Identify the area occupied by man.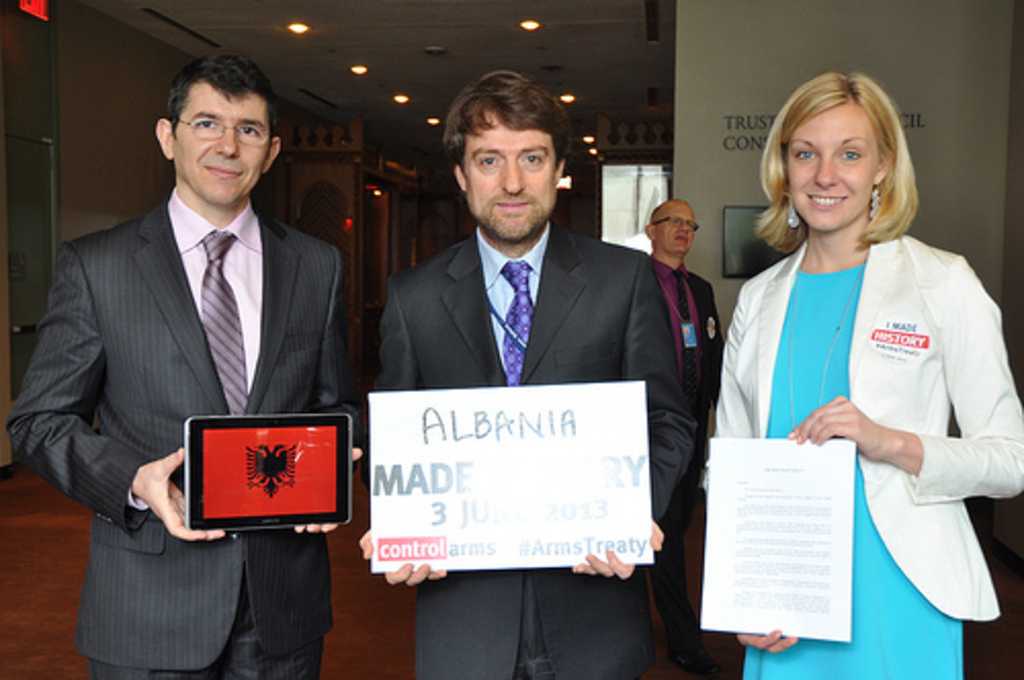
Area: [31, 55, 356, 612].
